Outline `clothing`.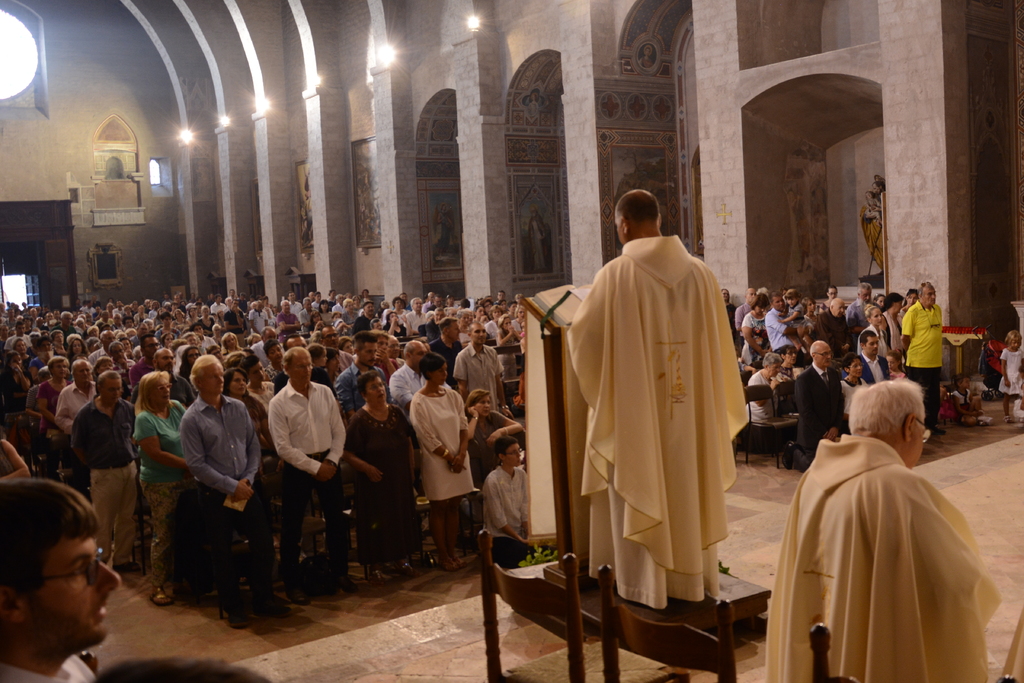
Outline: (left=411, top=386, right=482, bottom=559).
